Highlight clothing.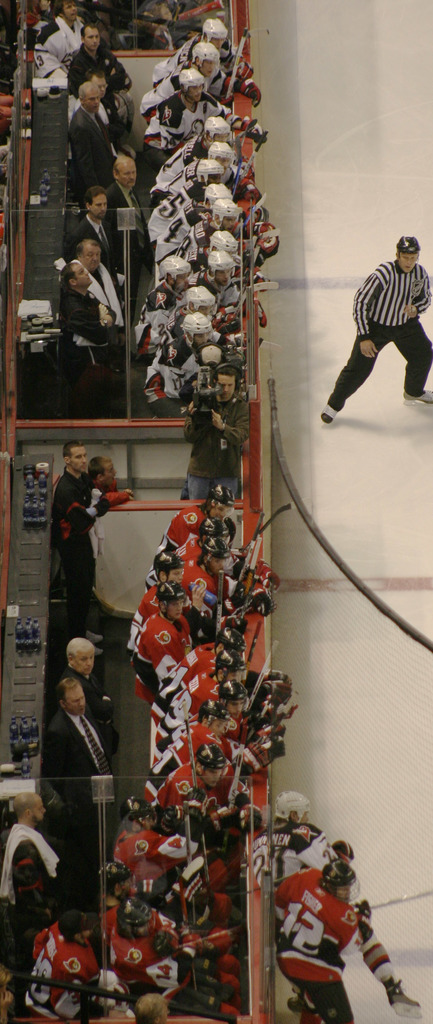
Highlighted region: (x1=93, y1=915, x2=179, y2=1020).
